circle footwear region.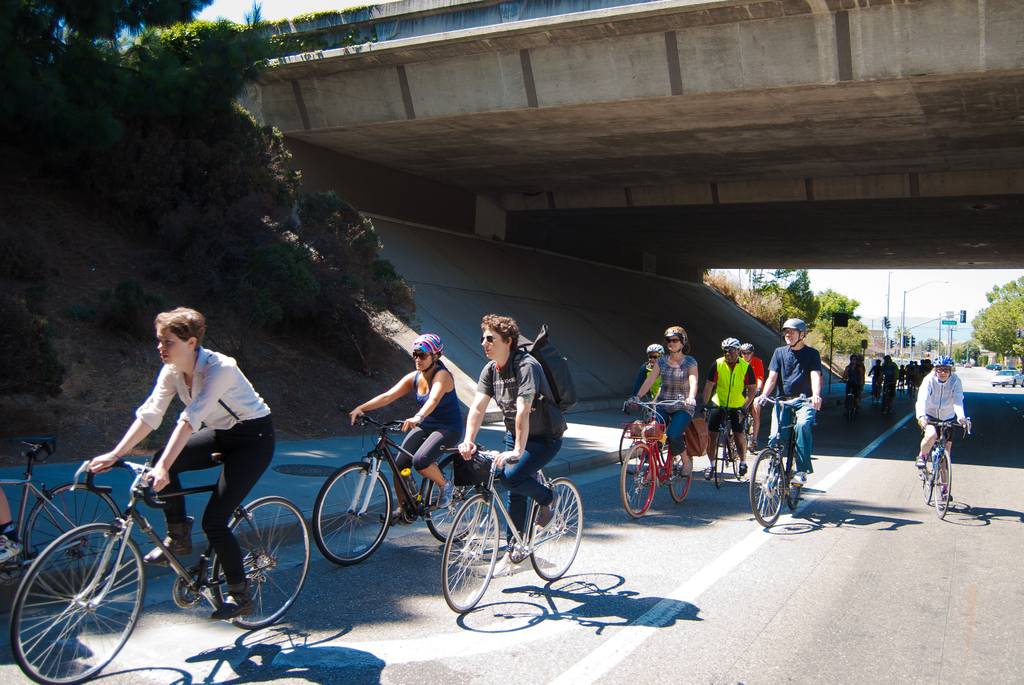
Region: box(737, 462, 746, 473).
